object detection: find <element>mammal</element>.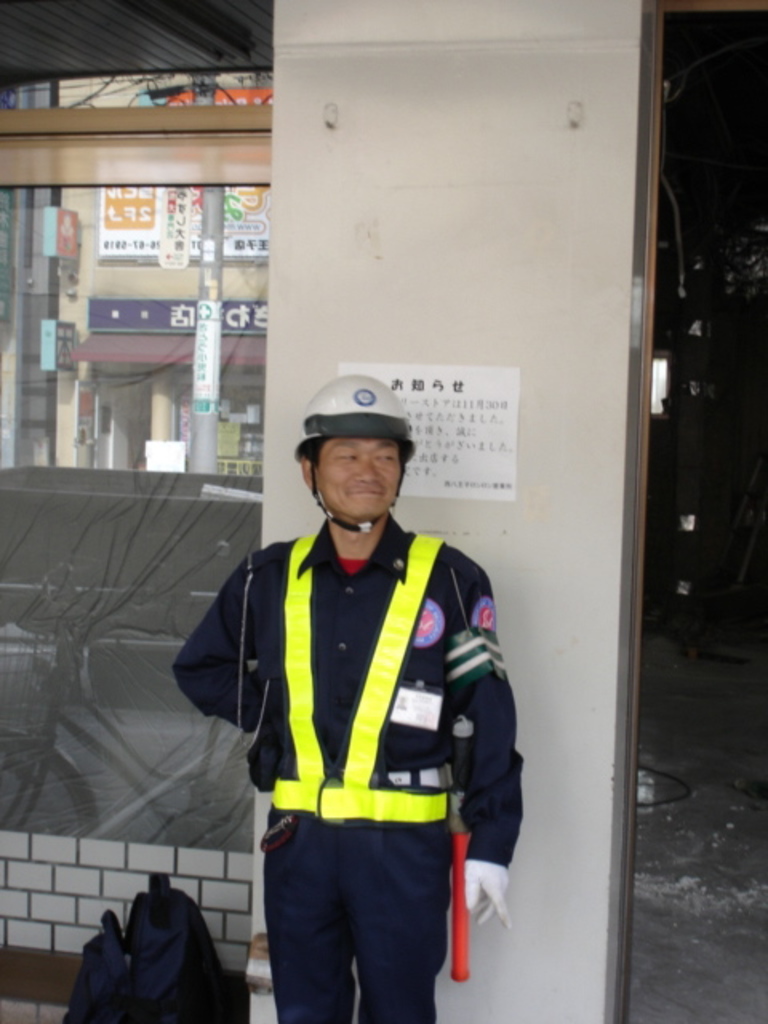
<box>181,381,528,1008</box>.
